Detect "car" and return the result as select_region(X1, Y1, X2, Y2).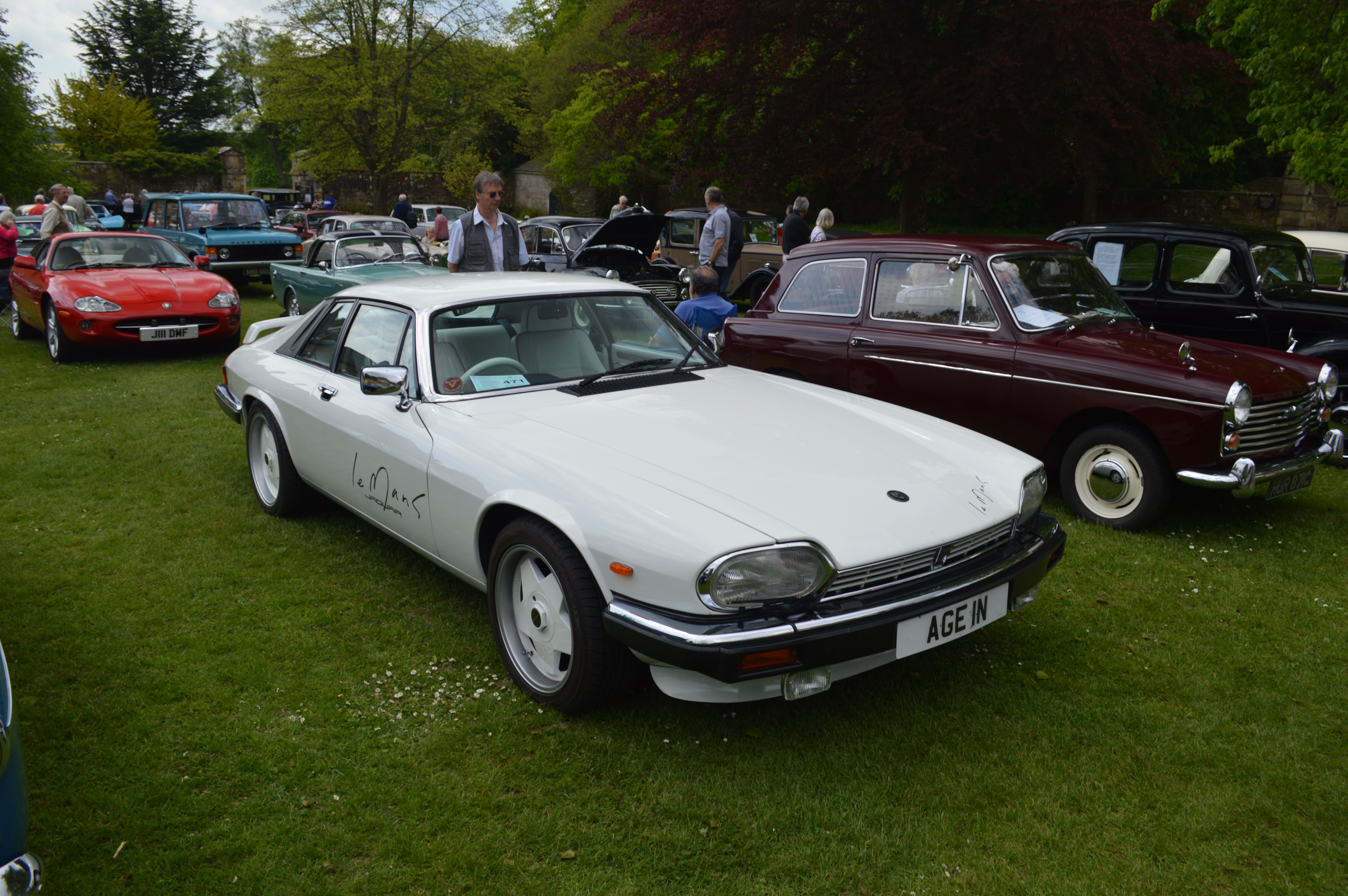
select_region(237, 49, 302, 88).
